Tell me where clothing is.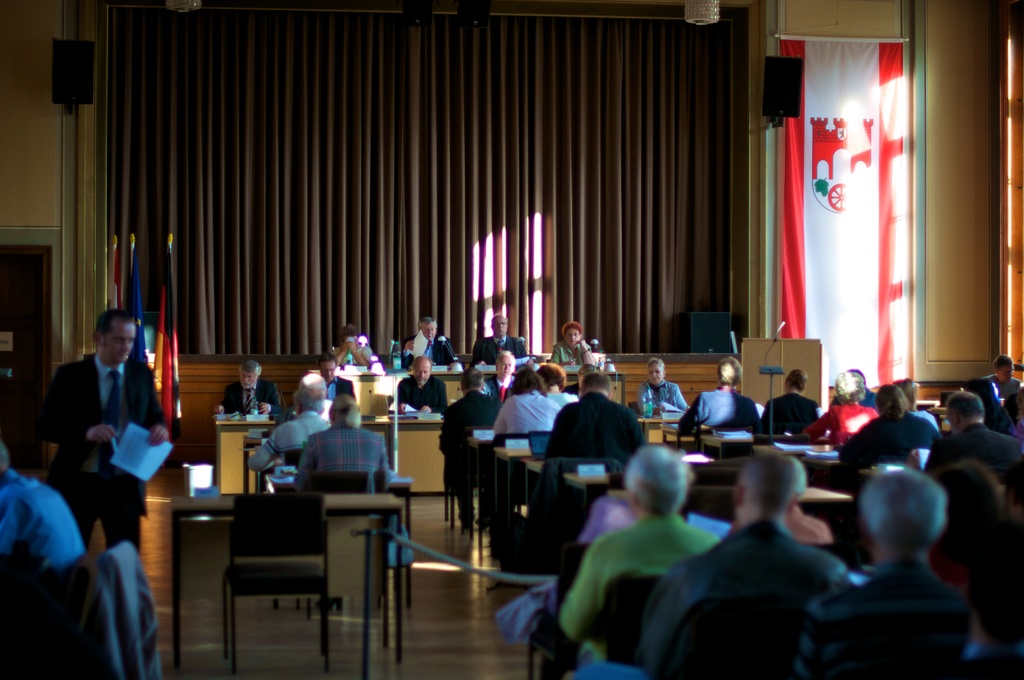
clothing is at <box>803,400,883,442</box>.
